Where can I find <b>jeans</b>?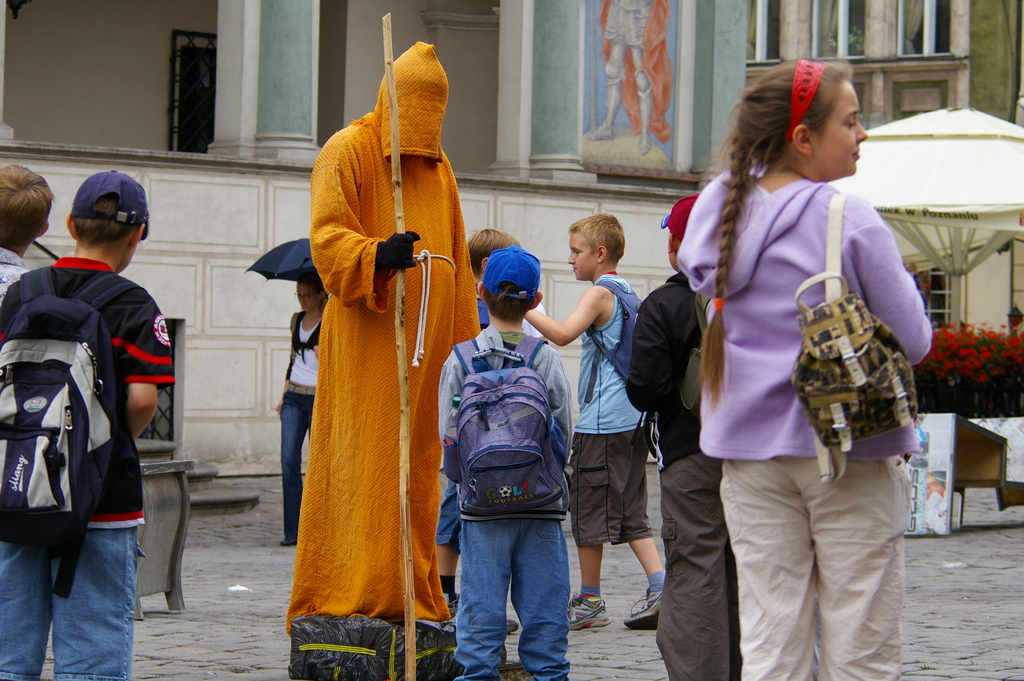
You can find it at pyautogui.locateOnScreen(422, 472, 464, 546).
